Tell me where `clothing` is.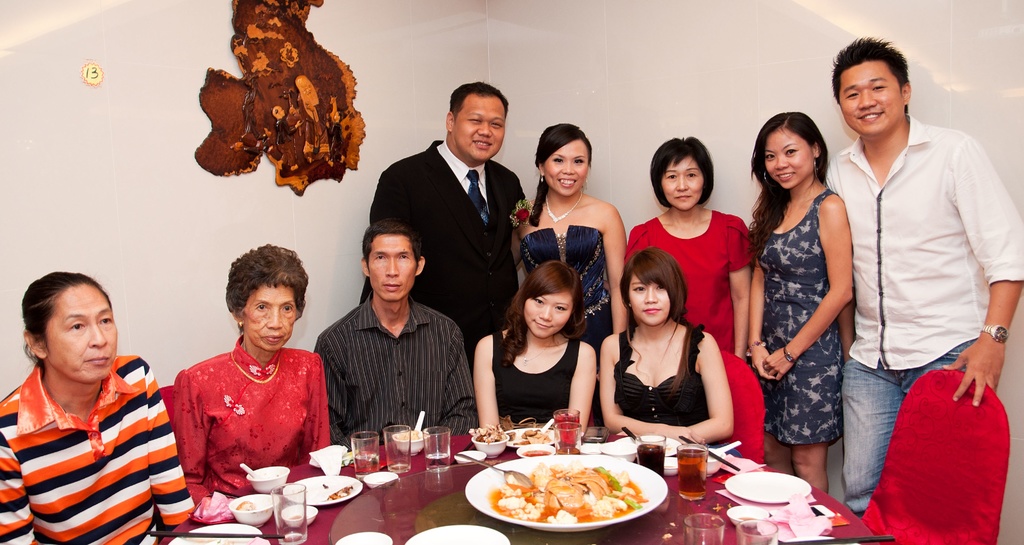
`clothing` is at select_region(753, 189, 851, 457).
